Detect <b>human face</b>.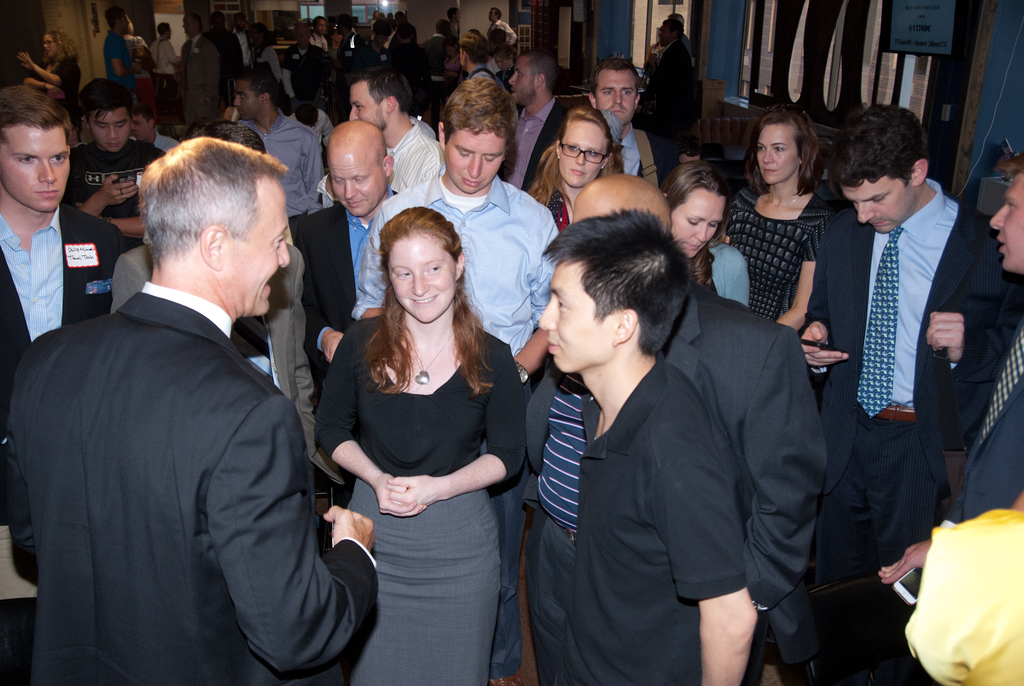
Detected at bbox(220, 183, 290, 316).
